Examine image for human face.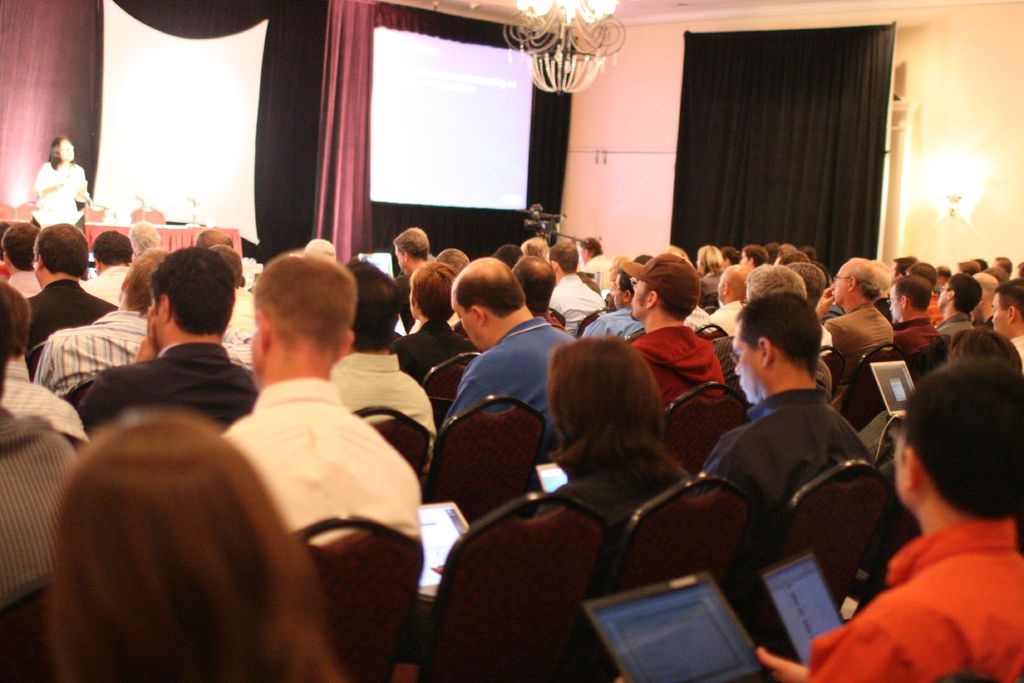
Examination result: <region>828, 264, 847, 302</region>.
